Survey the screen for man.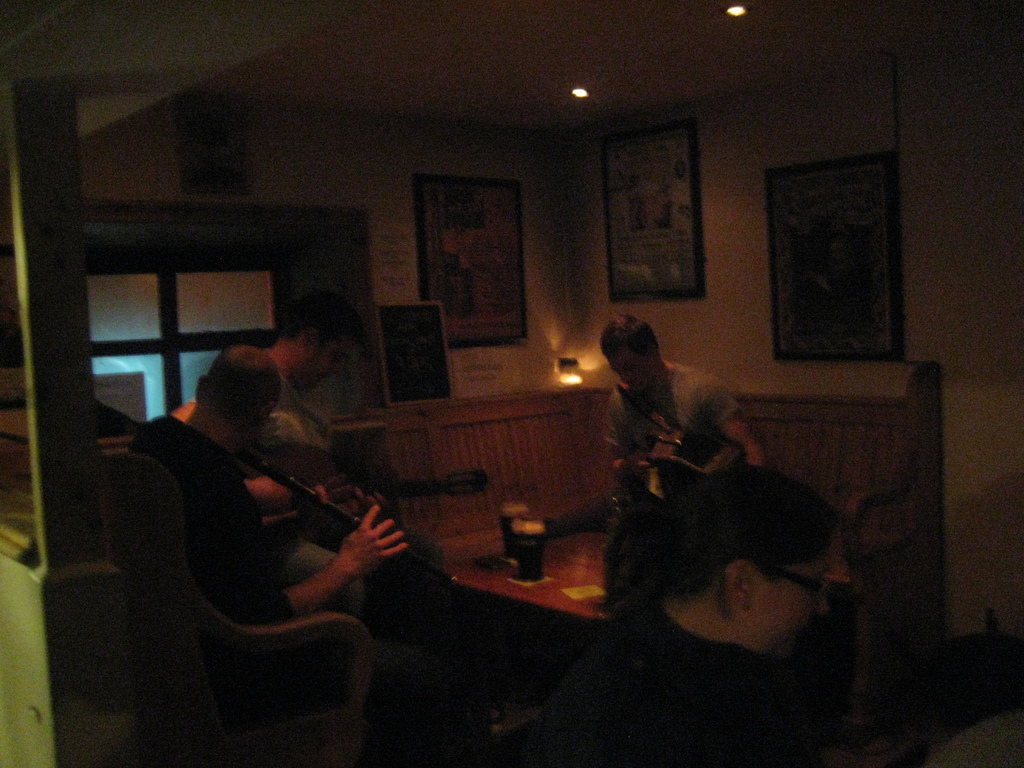
Survey found: <region>268, 335, 346, 466</region>.
